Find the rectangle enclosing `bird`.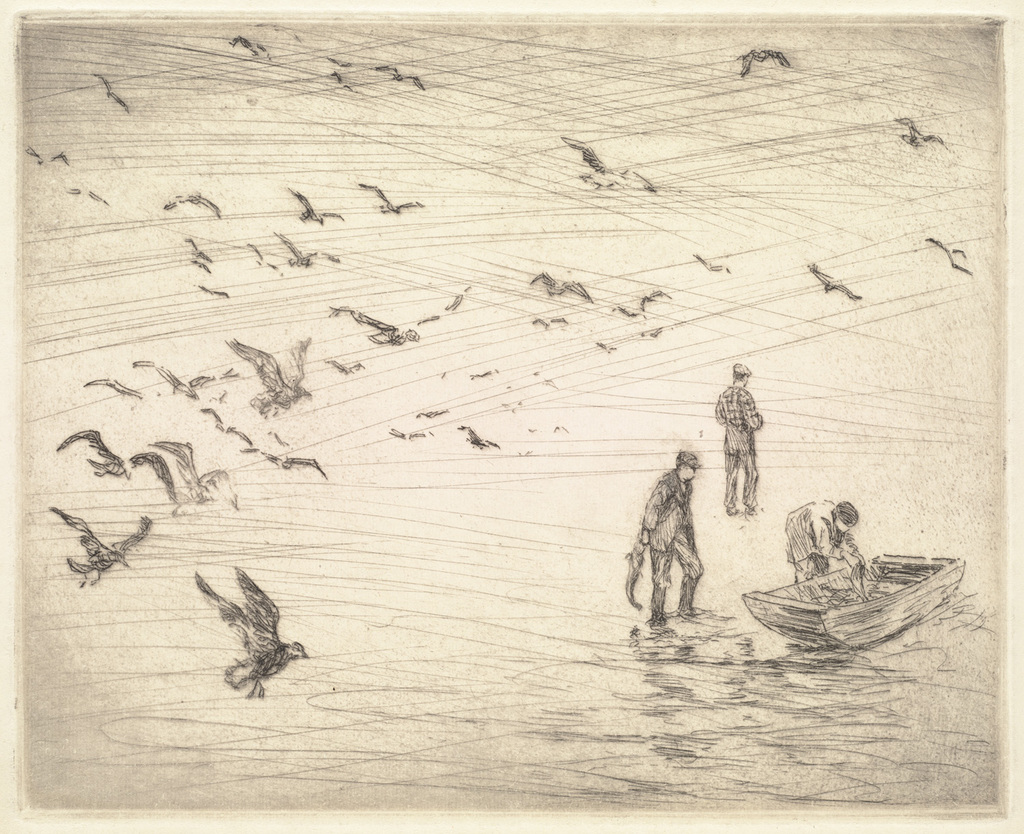
left=18, top=147, right=69, bottom=171.
